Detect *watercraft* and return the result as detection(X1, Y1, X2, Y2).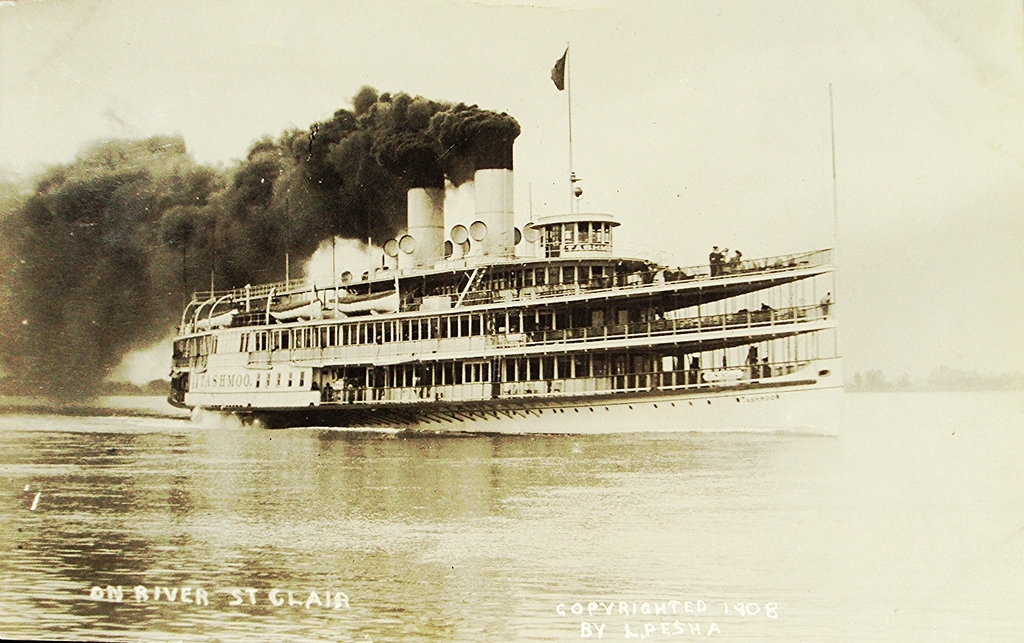
detection(158, 173, 840, 417).
